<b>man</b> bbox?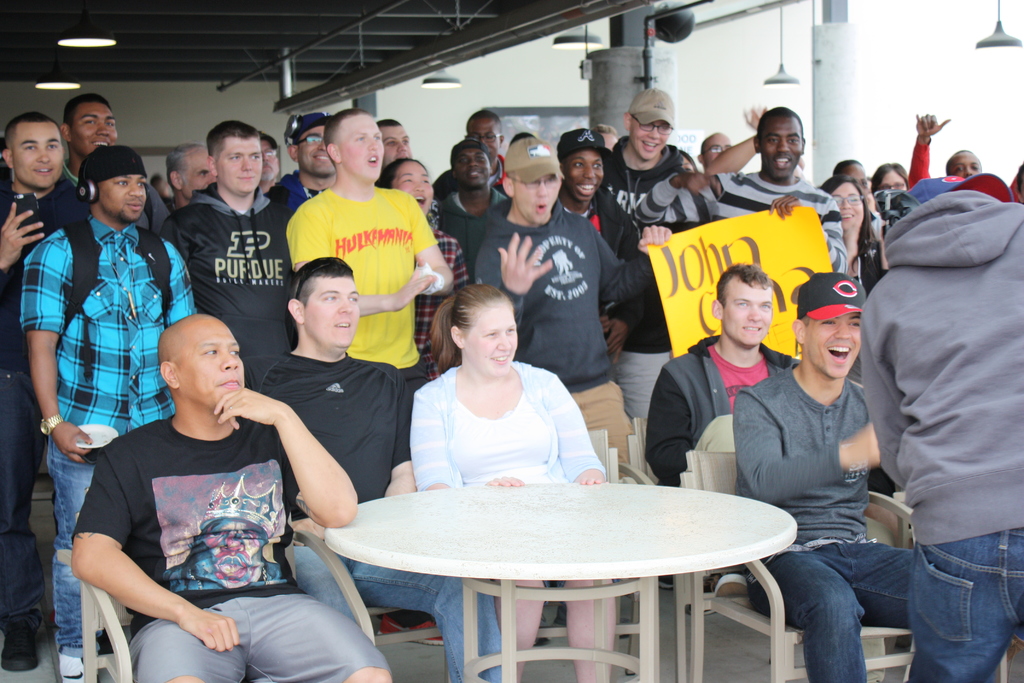
<region>69, 315, 395, 682</region>
